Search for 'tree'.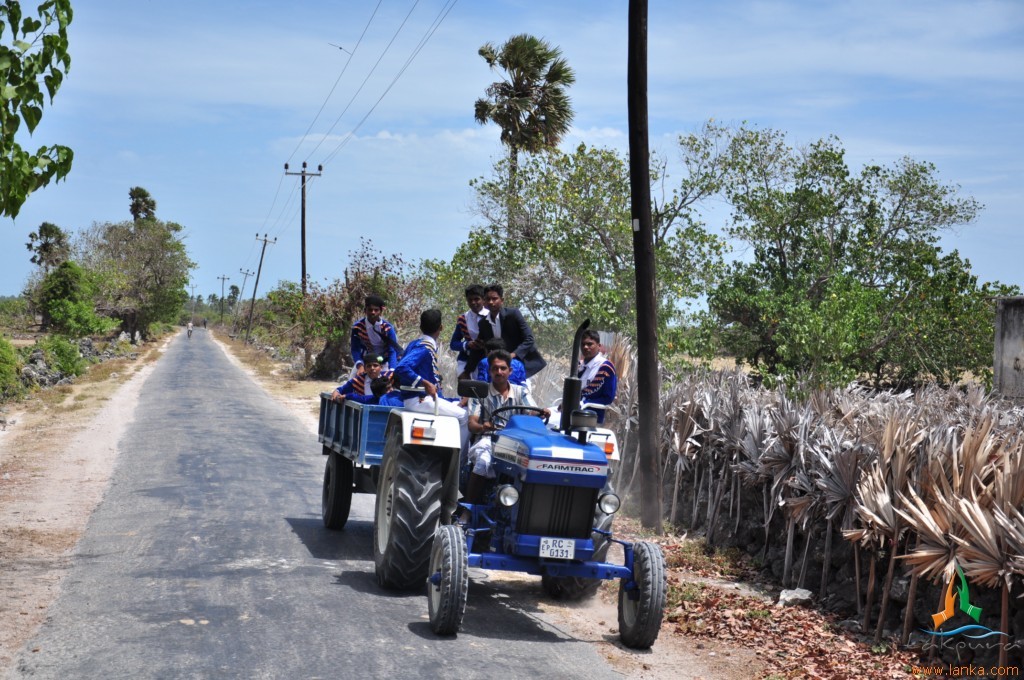
Found at select_region(151, 244, 186, 327).
